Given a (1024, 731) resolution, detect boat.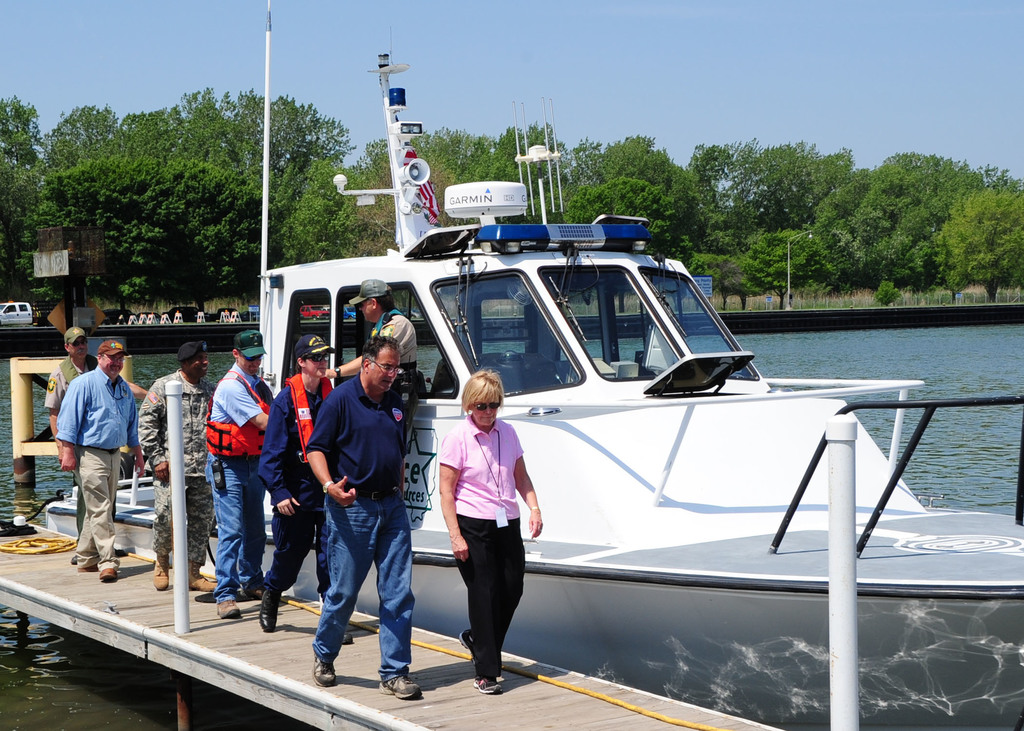
Rect(42, 1, 1023, 730).
